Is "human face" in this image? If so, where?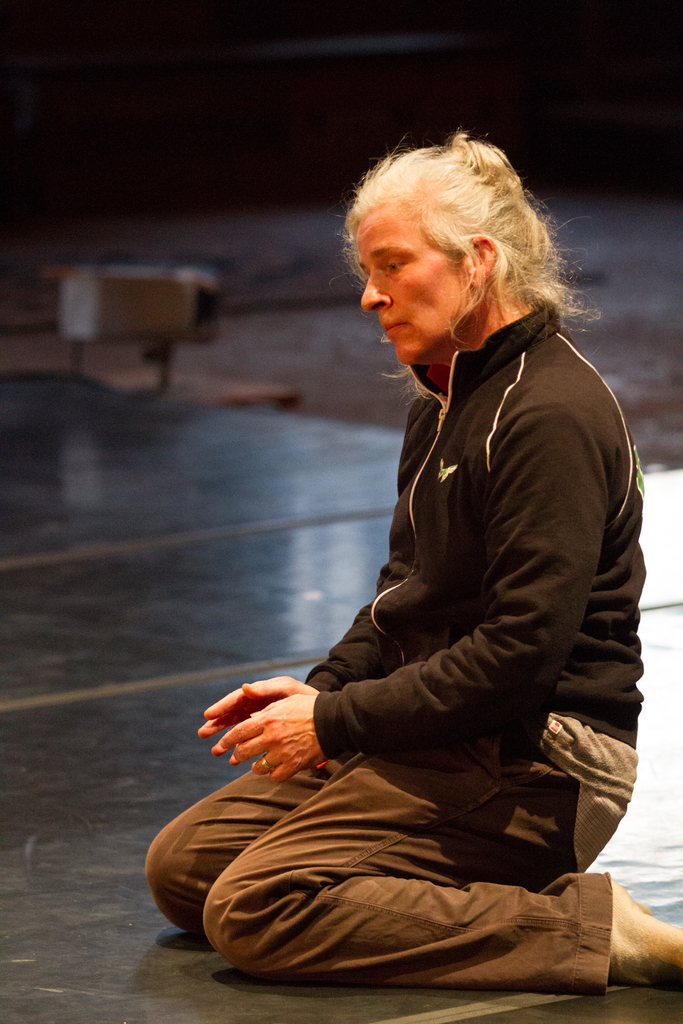
Yes, at x1=363, y1=200, x2=463, y2=365.
